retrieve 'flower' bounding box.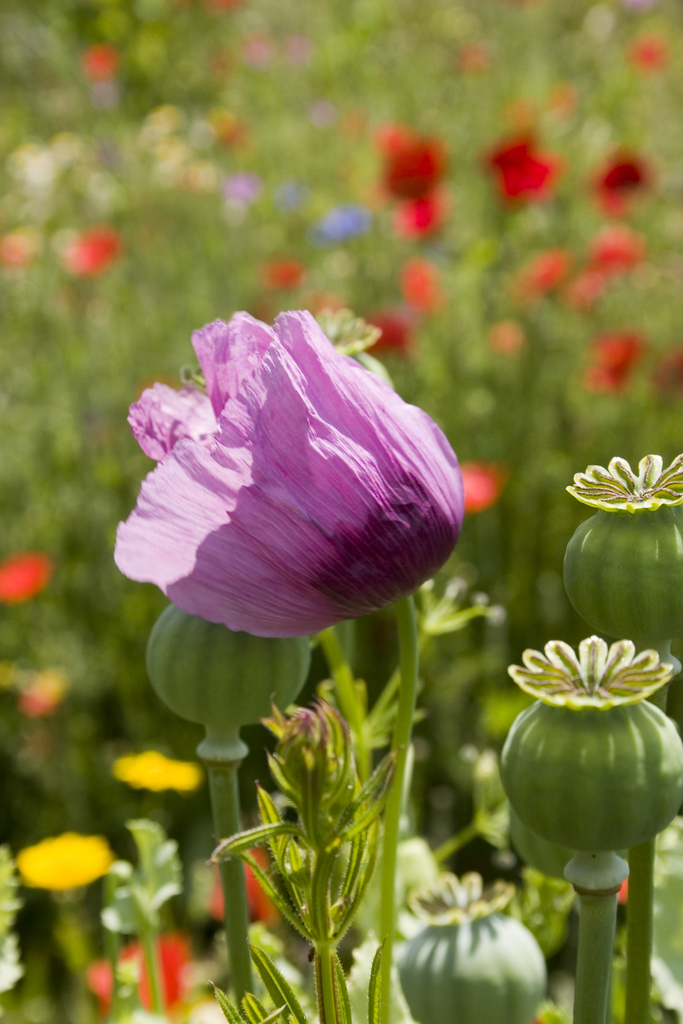
Bounding box: BBox(448, 454, 520, 533).
